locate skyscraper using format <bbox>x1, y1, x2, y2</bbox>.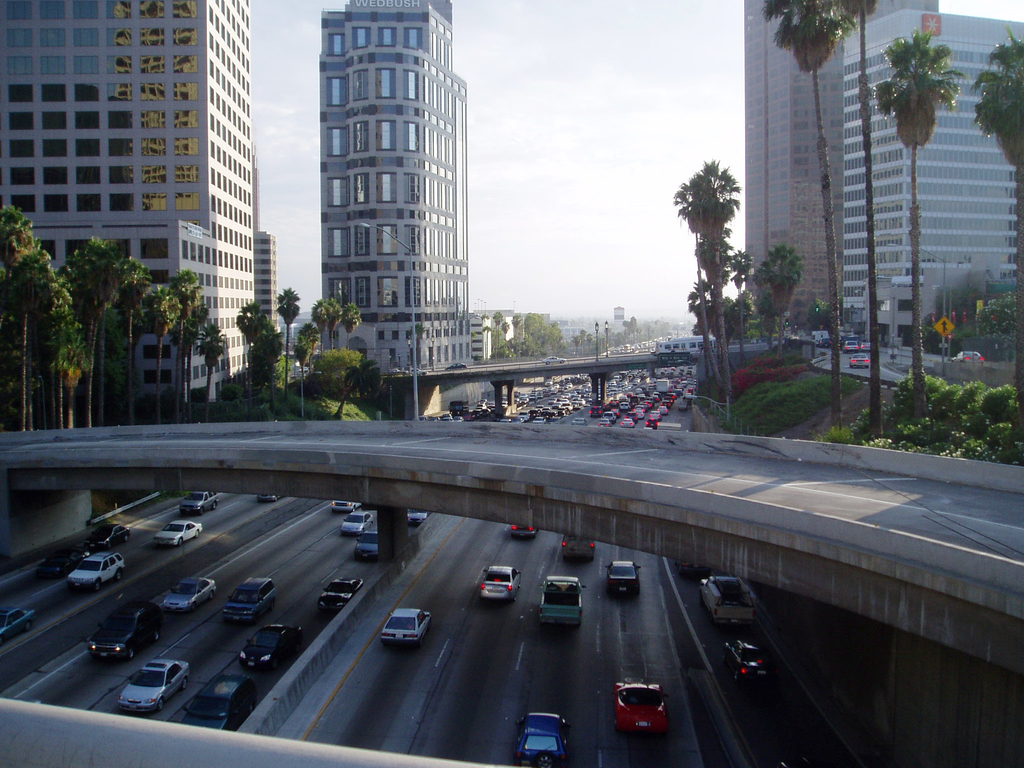
<bbox>739, 0, 934, 349</bbox>.
